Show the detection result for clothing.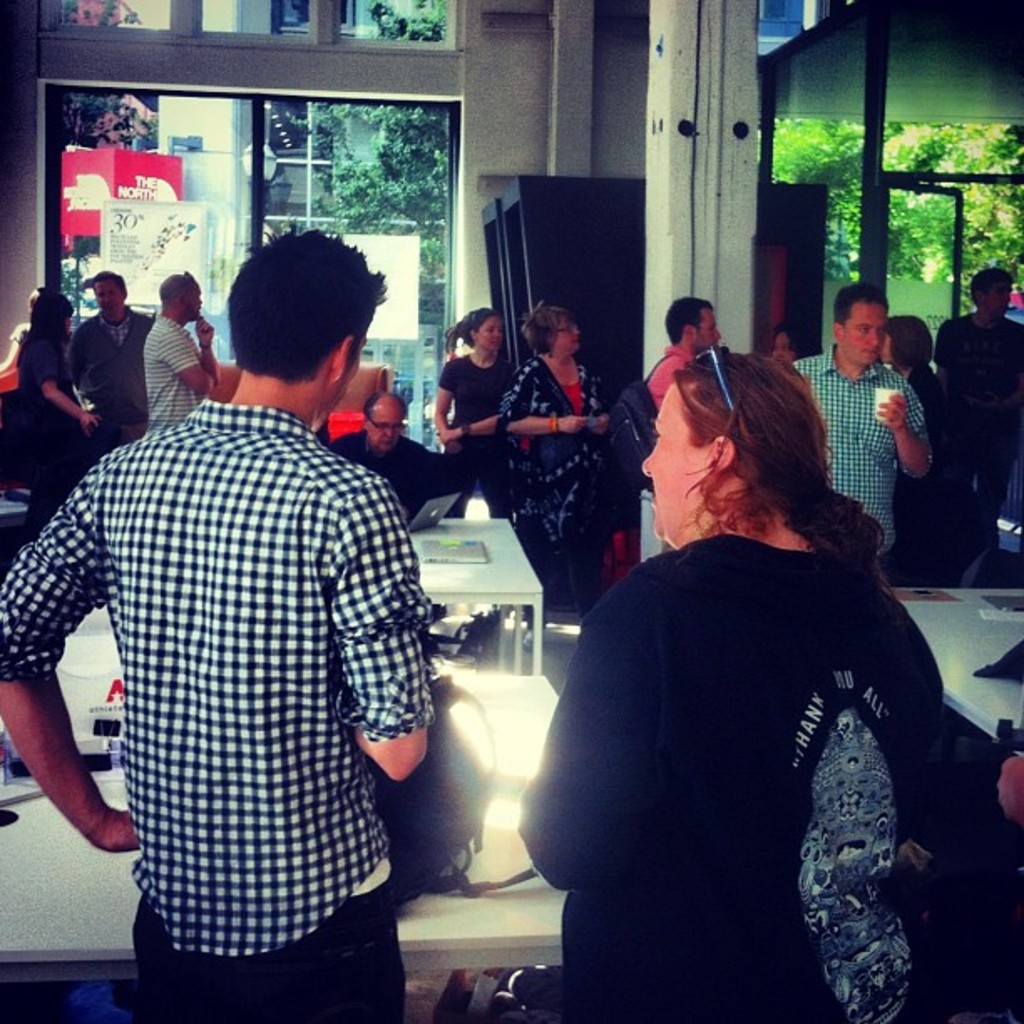
796,341,937,582.
